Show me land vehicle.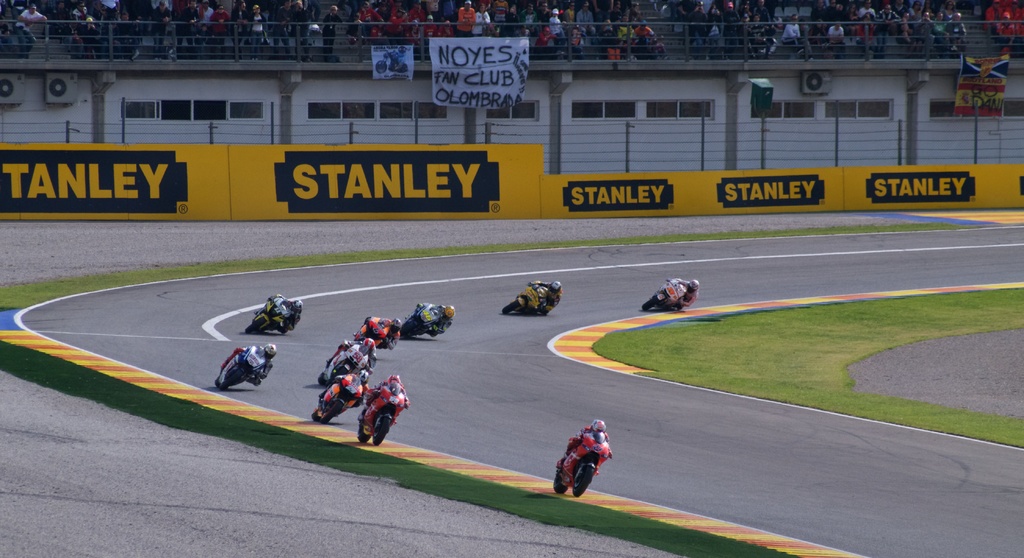
land vehicle is here: 499/283/550/316.
